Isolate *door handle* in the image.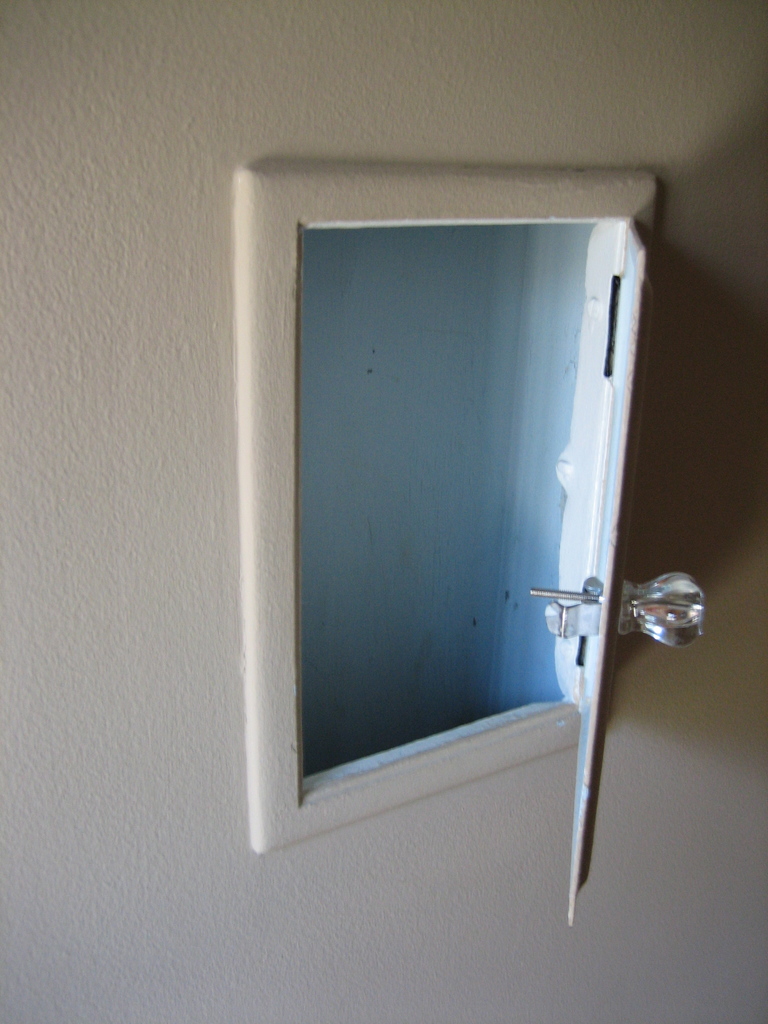
Isolated region: (609, 567, 714, 659).
